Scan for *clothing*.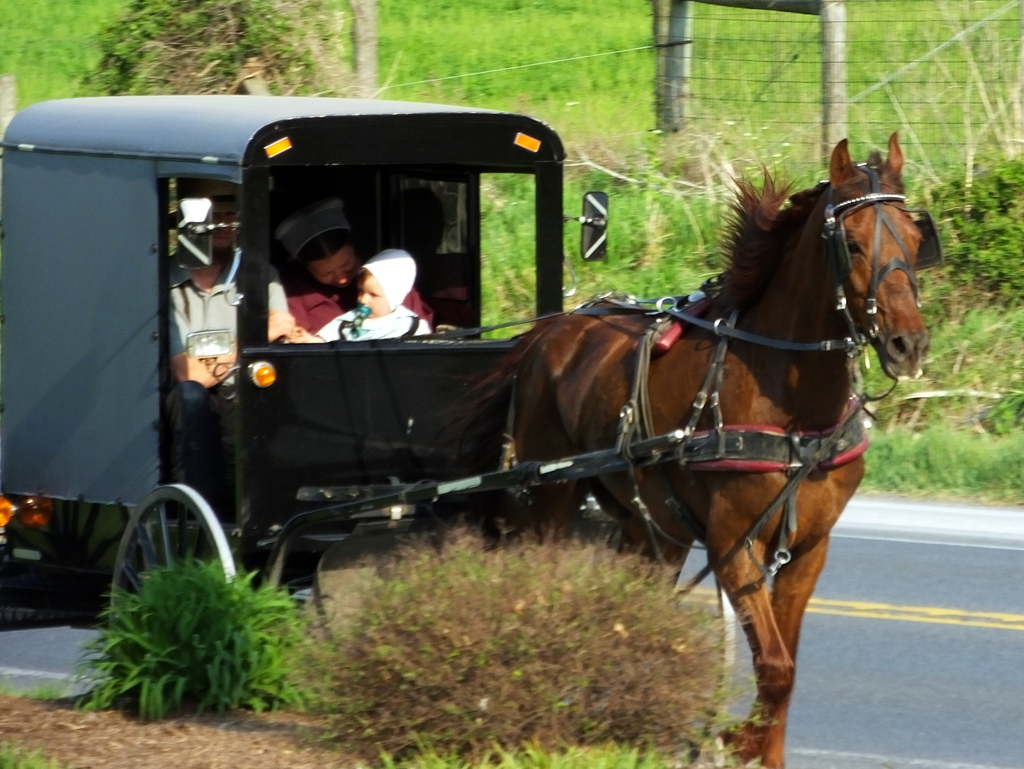
Scan result: l=285, t=266, r=436, b=335.
